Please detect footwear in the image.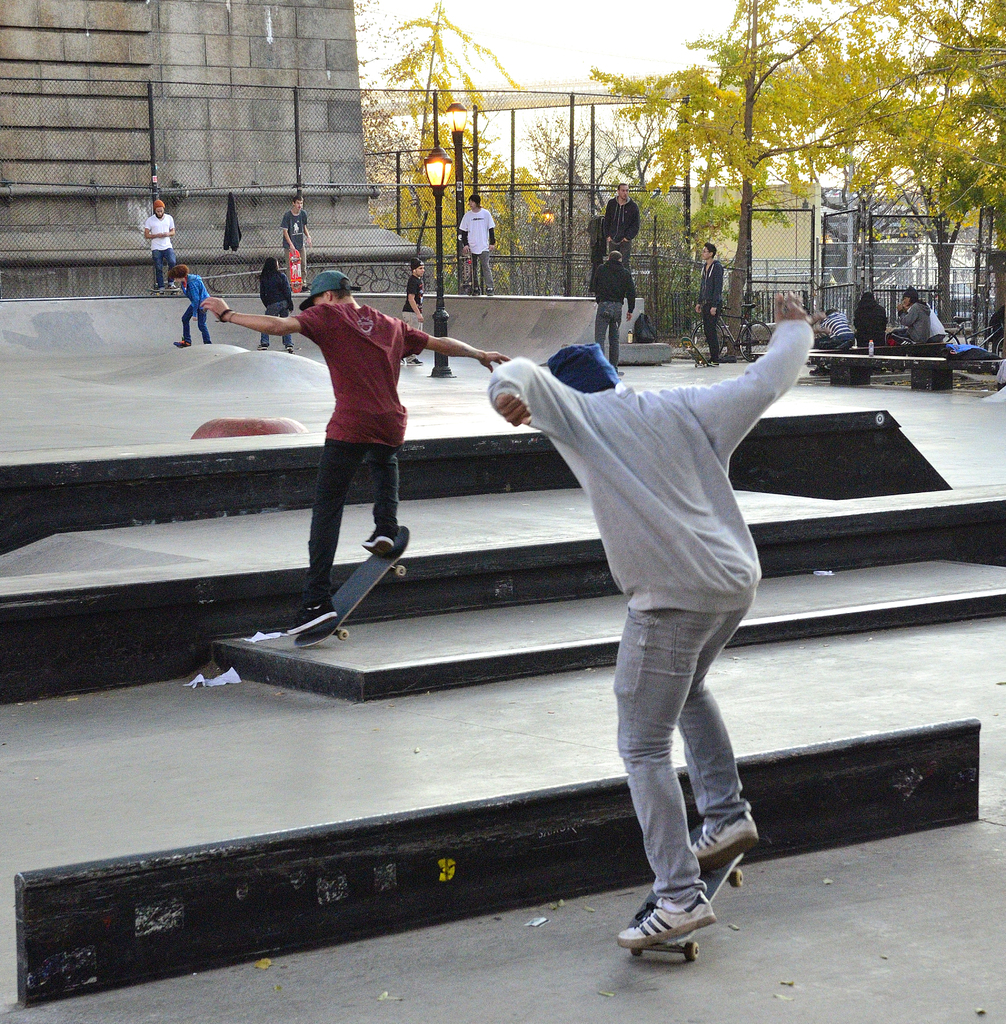
283,347,296,357.
